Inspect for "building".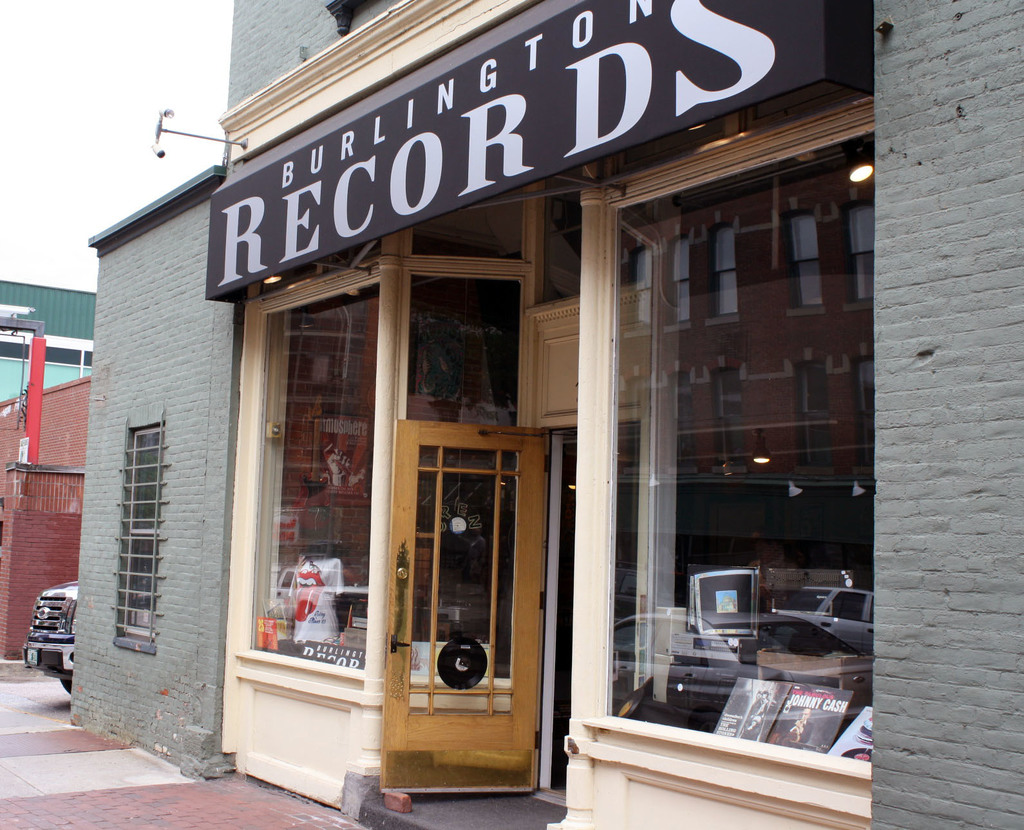
Inspection: locate(0, 280, 95, 403).
